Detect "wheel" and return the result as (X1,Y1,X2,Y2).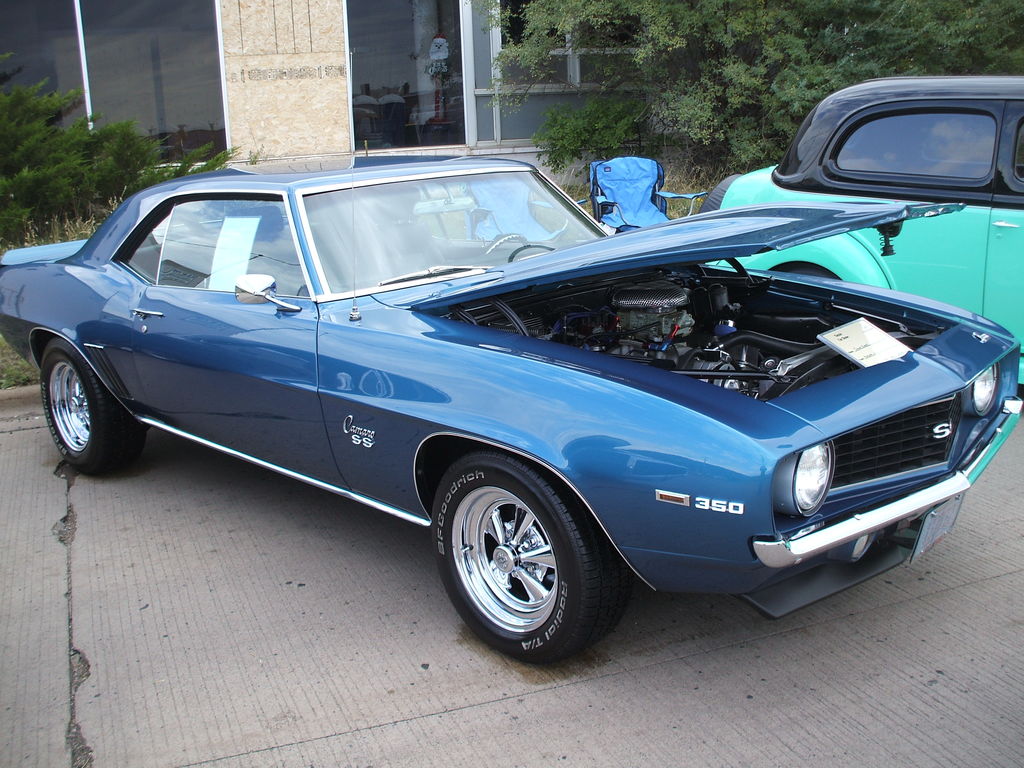
(427,464,604,652).
